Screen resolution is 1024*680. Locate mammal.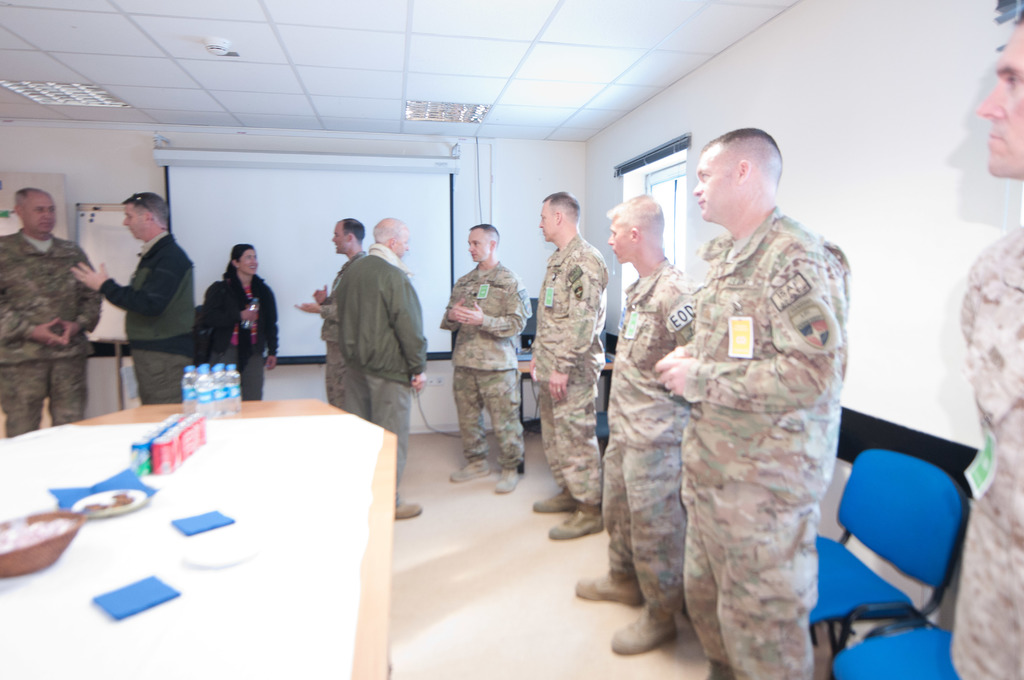
[295, 218, 369, 409].
